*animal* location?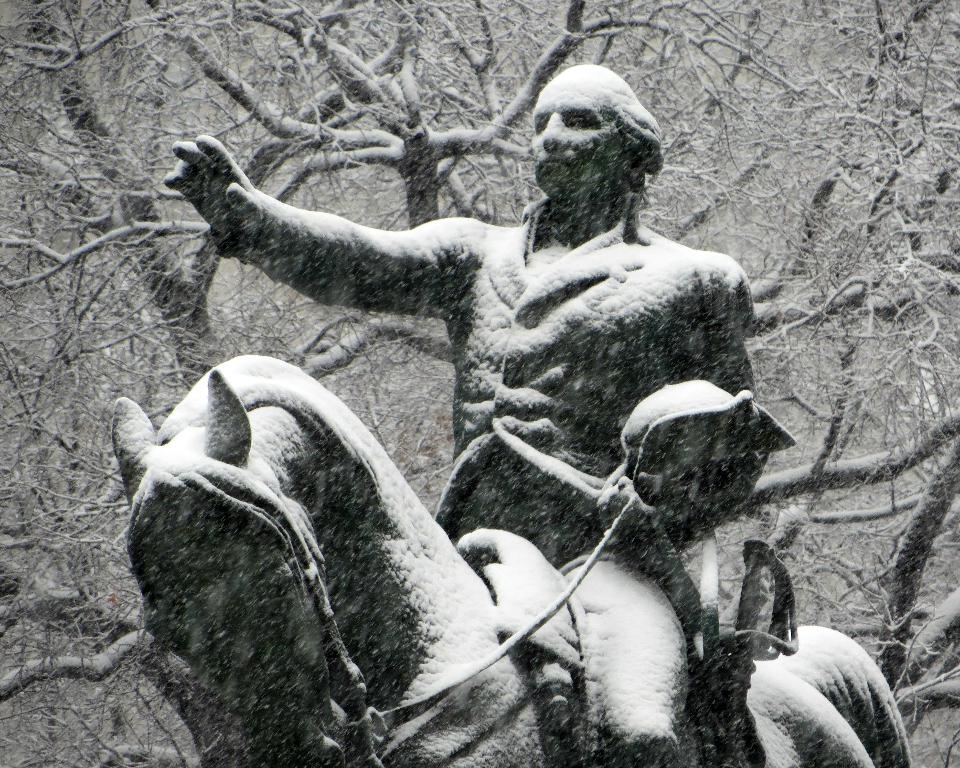
[105, 356, 914, 767]
